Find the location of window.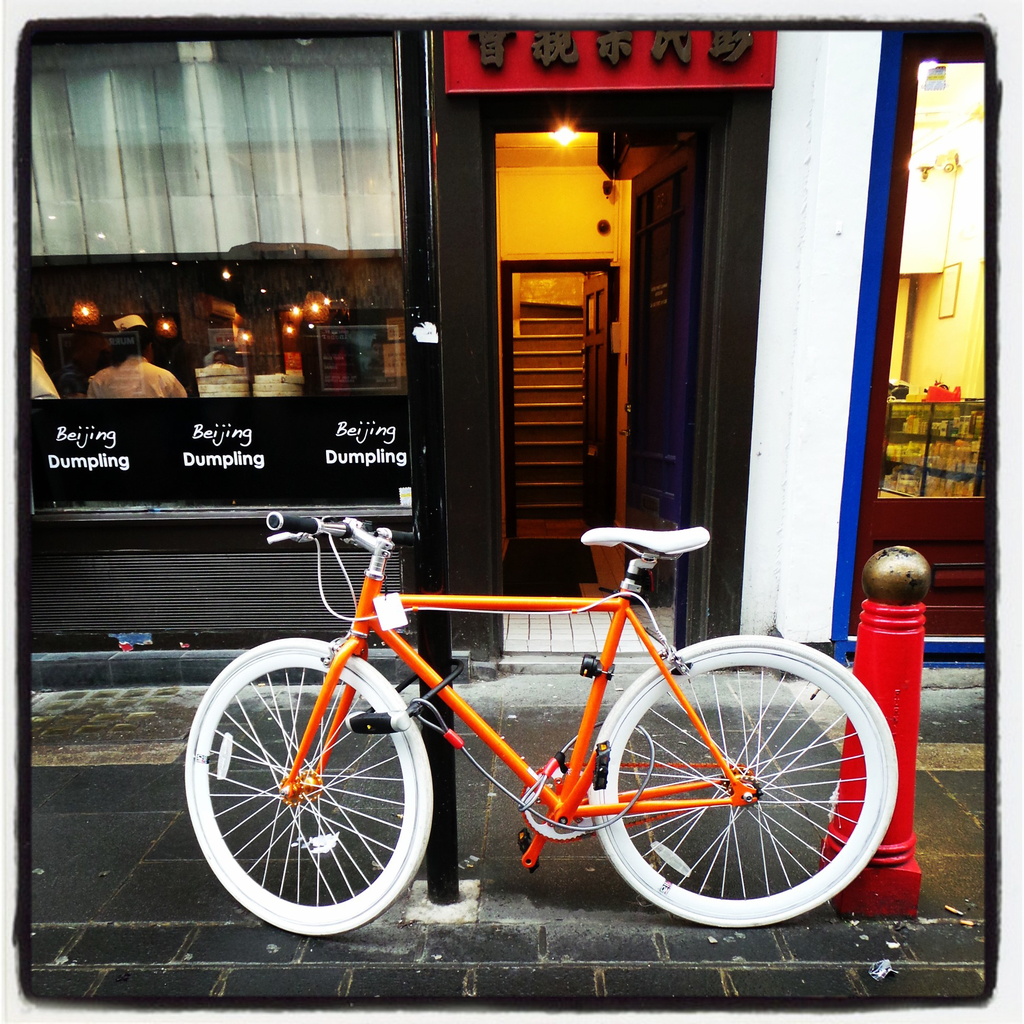
Location: <bbox>865, 42, 989, 504</bbox>.
